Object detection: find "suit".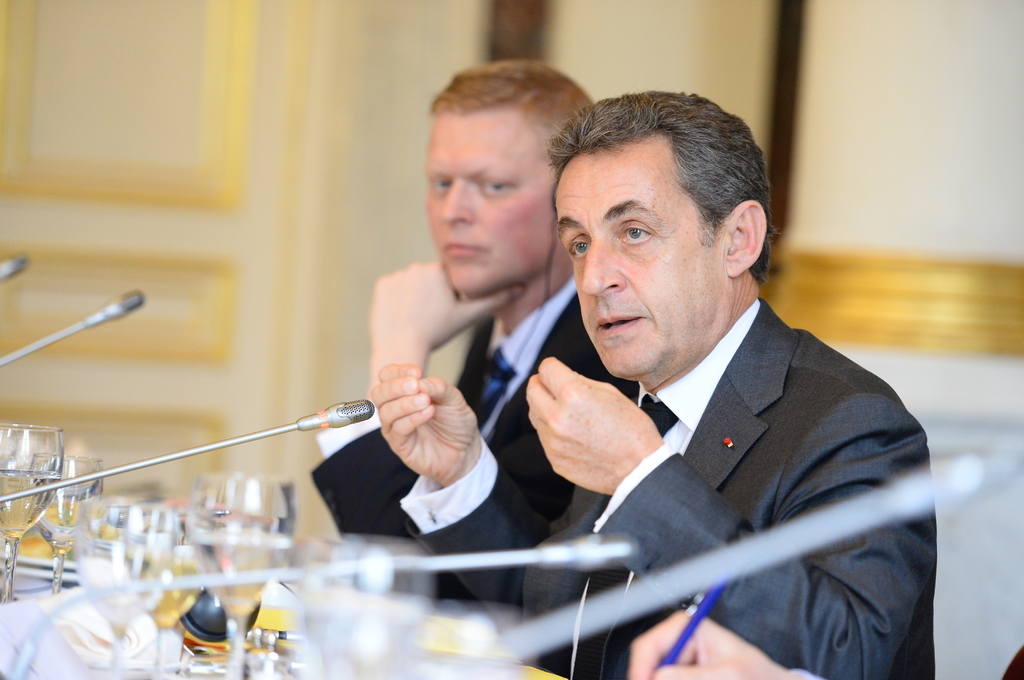
detection(407, 294, 938, 679).
